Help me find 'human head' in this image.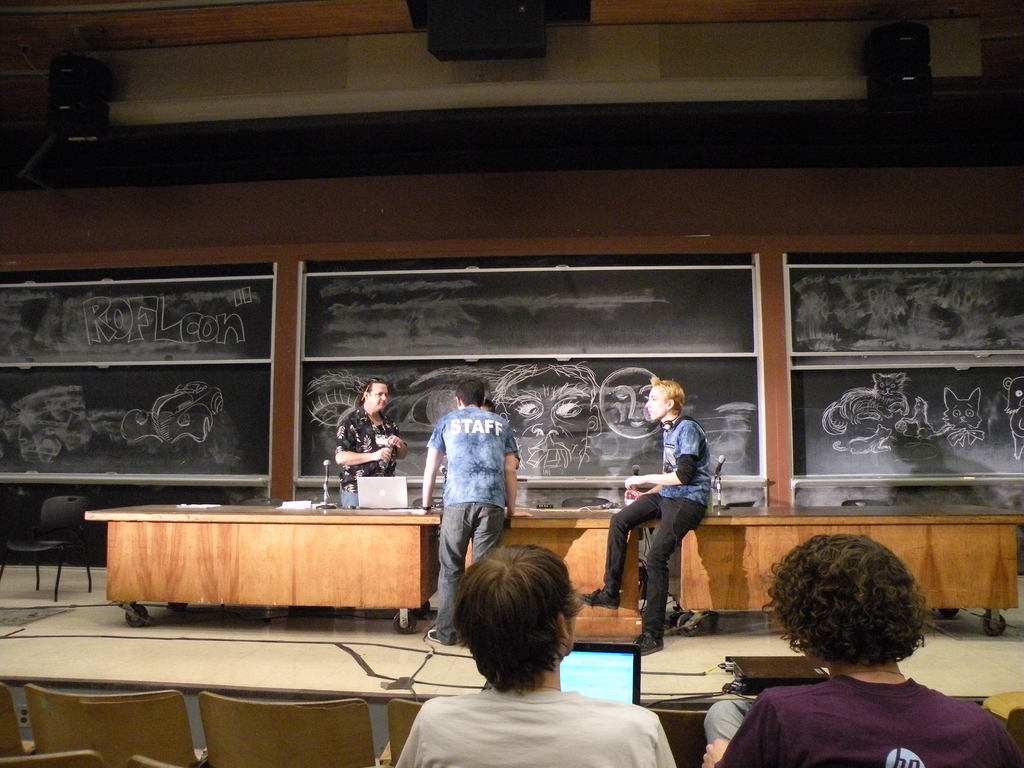
Found it: BBox(360, 373, 390, 412).
